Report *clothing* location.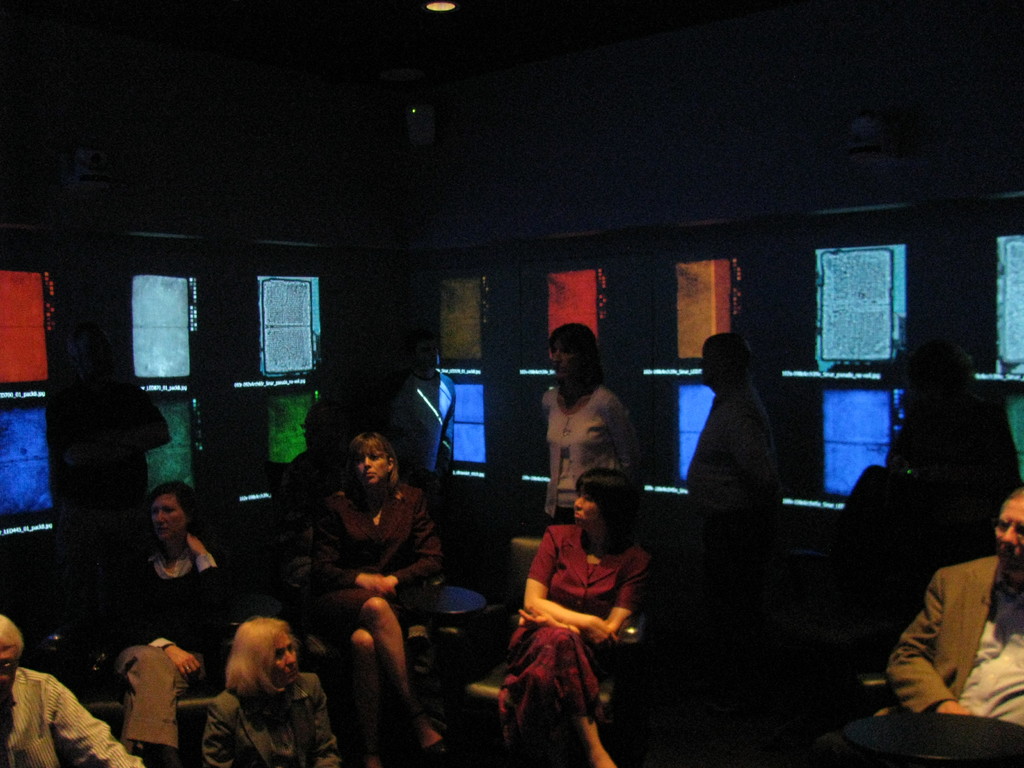
Report: Rect(205, 690, 356, 767).
